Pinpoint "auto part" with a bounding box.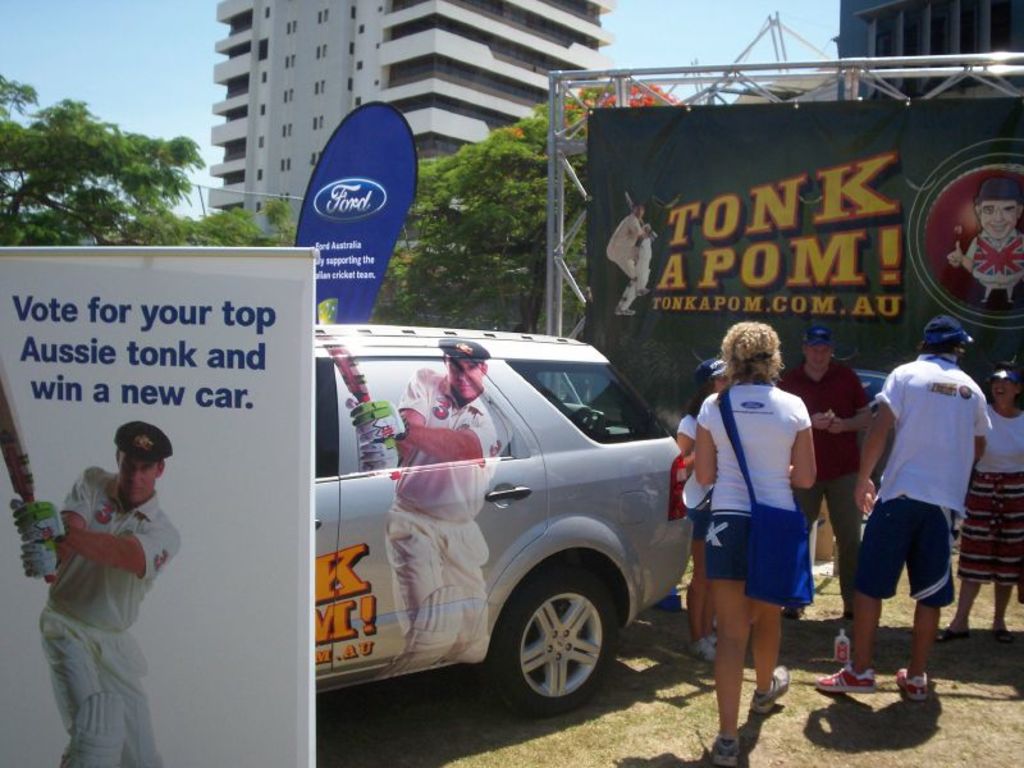
bbox=(499, 572, 622, 716).
